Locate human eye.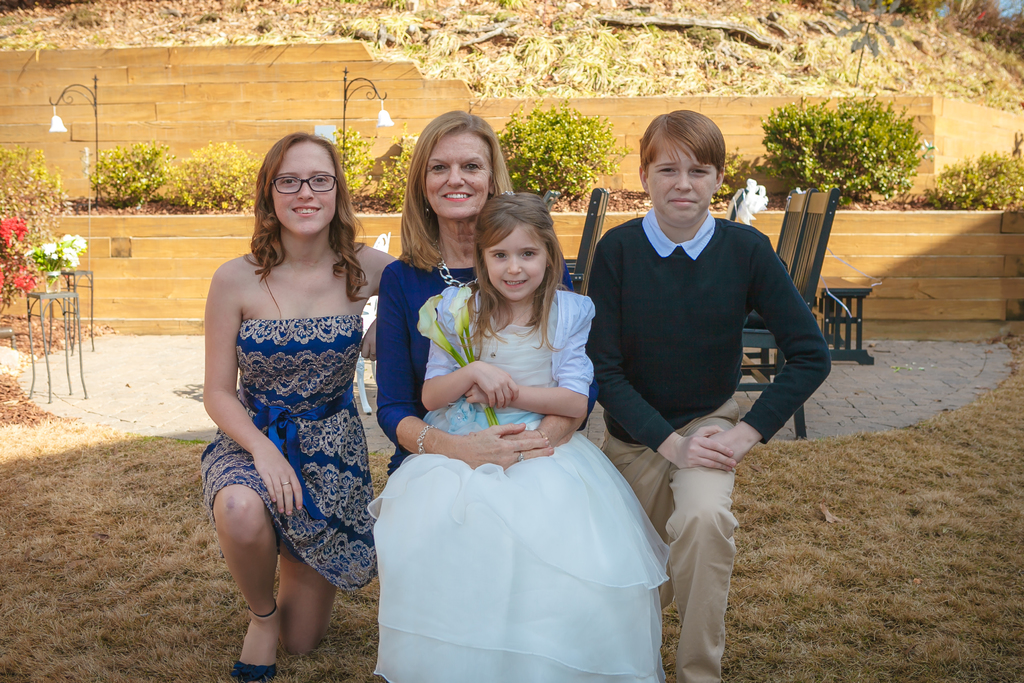
Bounding box: (x1=690, y1=163, x2=710, y2=178).
